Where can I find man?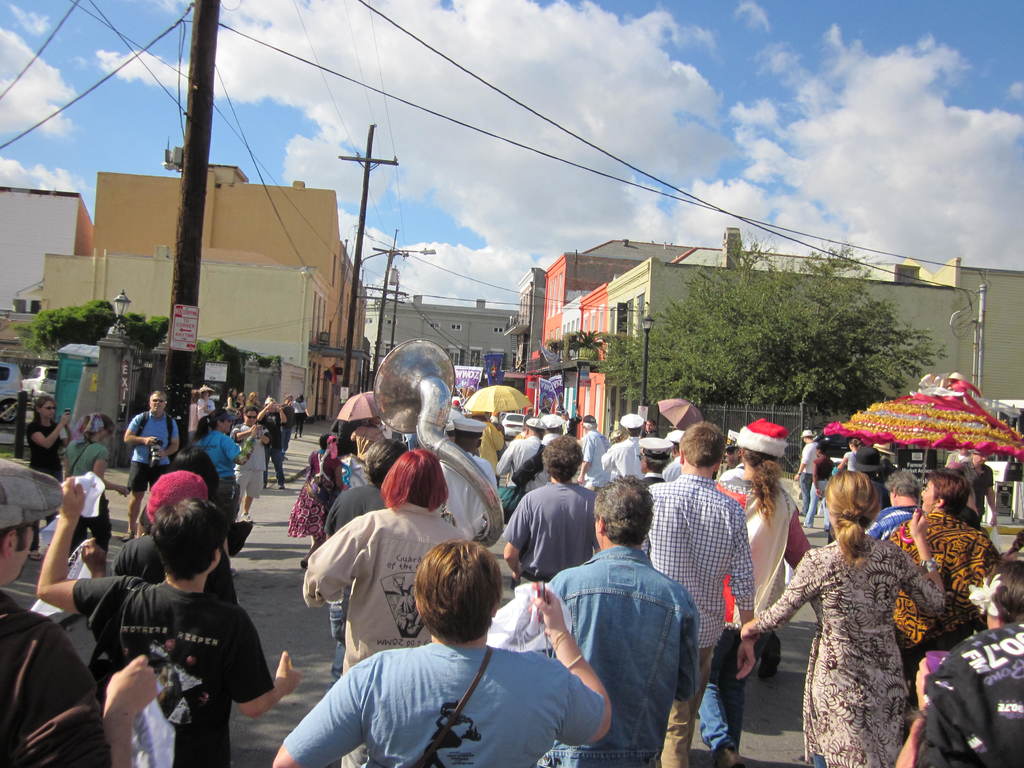
You can find it at 854 477 922 545.
